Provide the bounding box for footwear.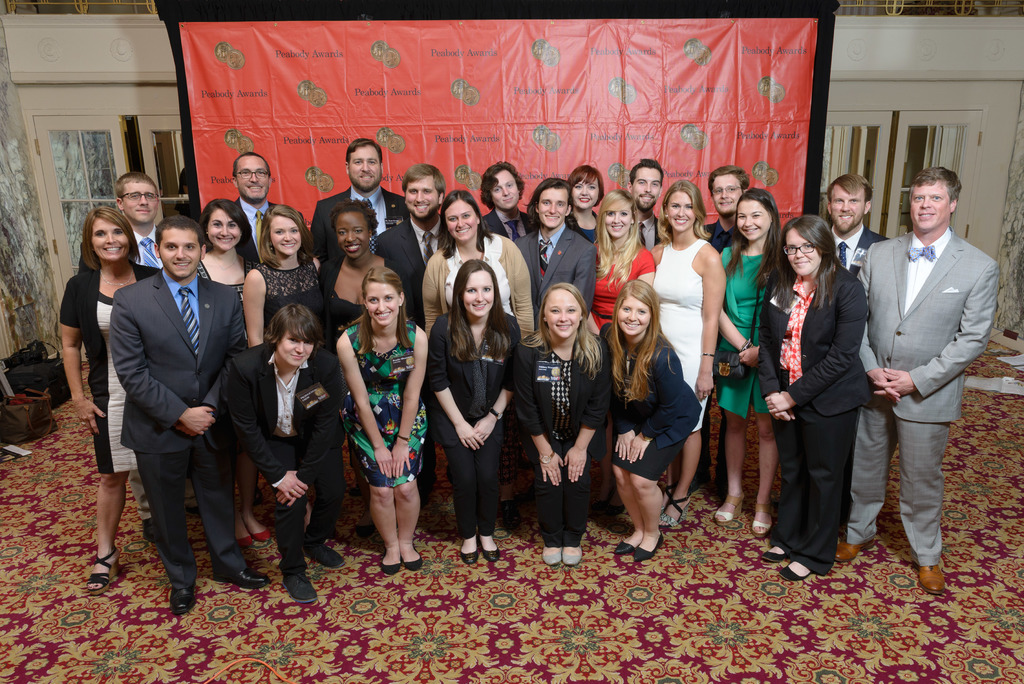
Rect(776, 559, 815, 585).
